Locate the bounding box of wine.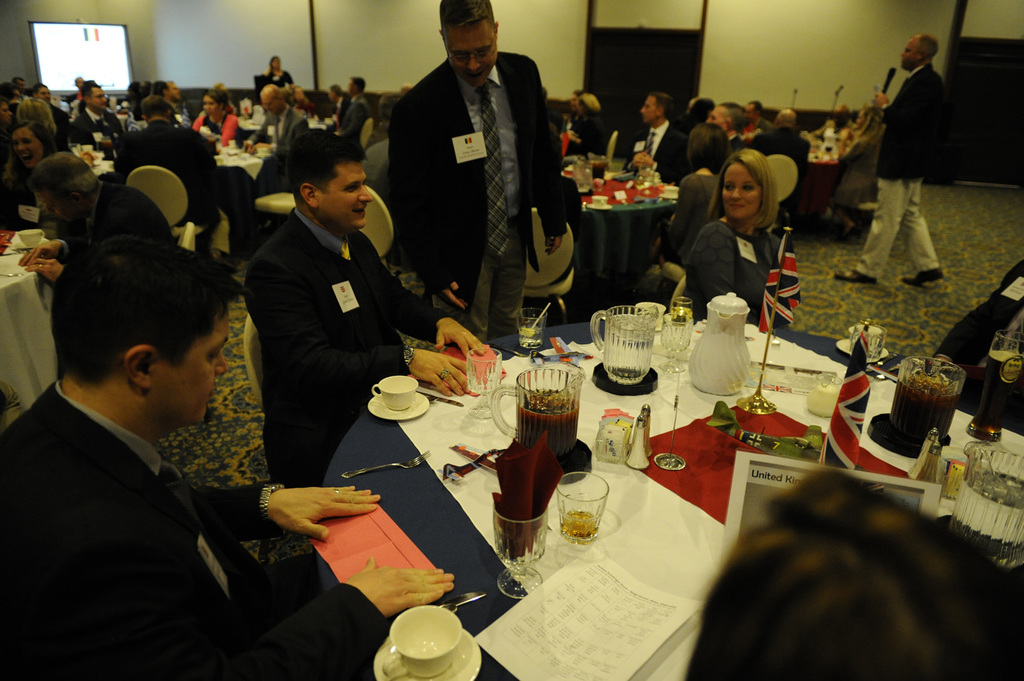
Bounding box: detection(518, 383, 578, 448).
